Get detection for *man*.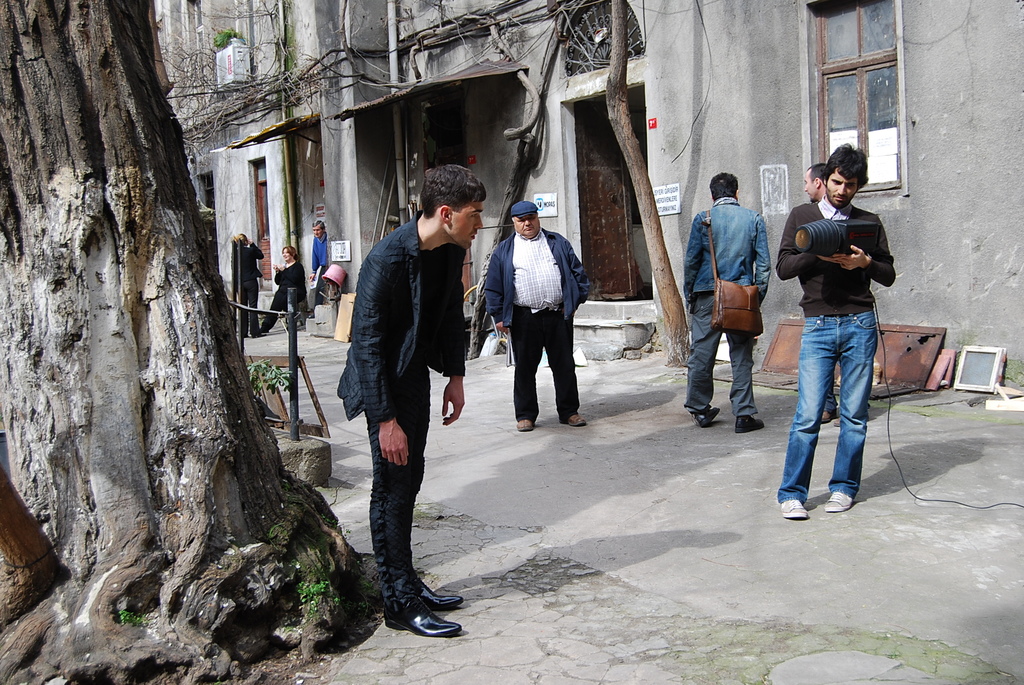
Detection: [left=805, top=164, right=826, bottom=201].
